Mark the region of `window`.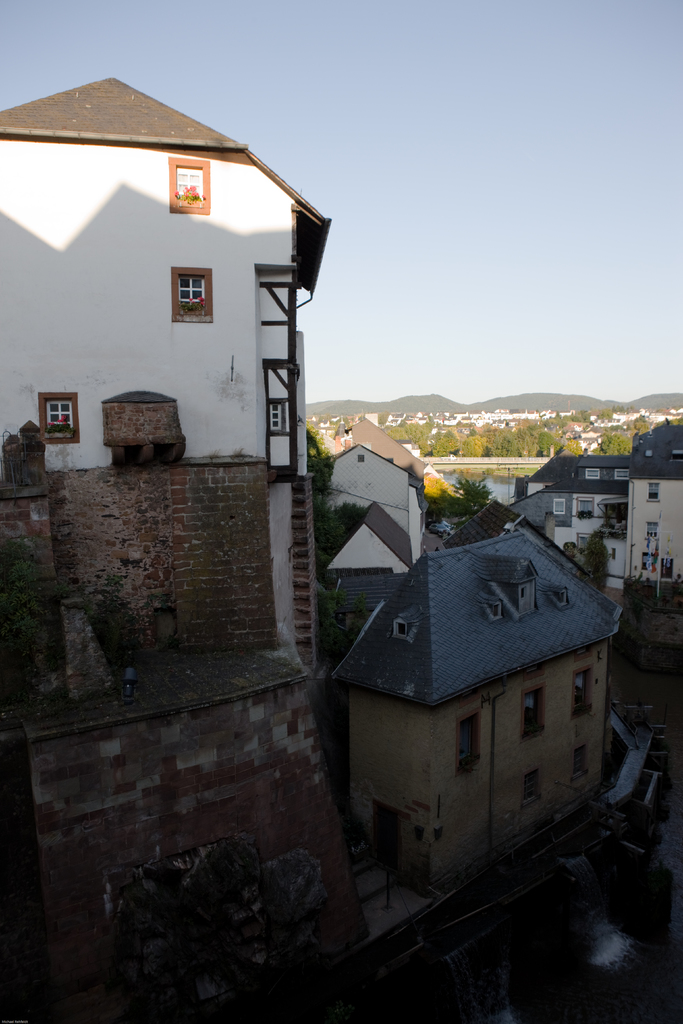
Region: 38 388 81 441.
